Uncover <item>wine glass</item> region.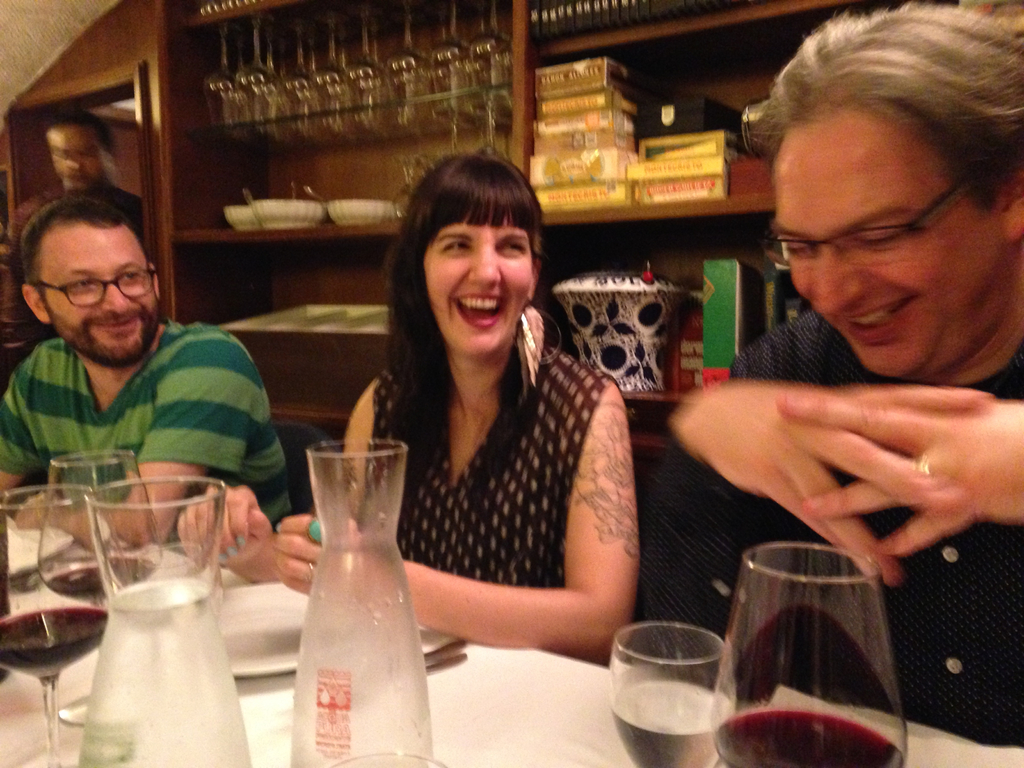
Uncovered: x1=701, y1=545, x2=909, y2=767.
